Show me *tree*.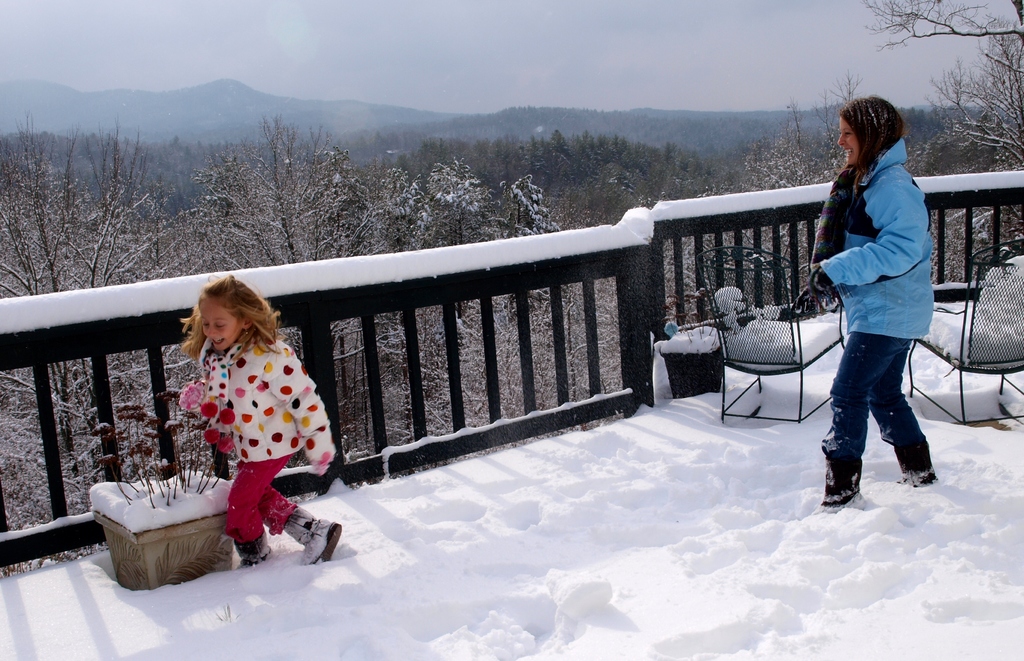
*tree* is here: (x1=648, y1=62, x2=880, y2=319).
